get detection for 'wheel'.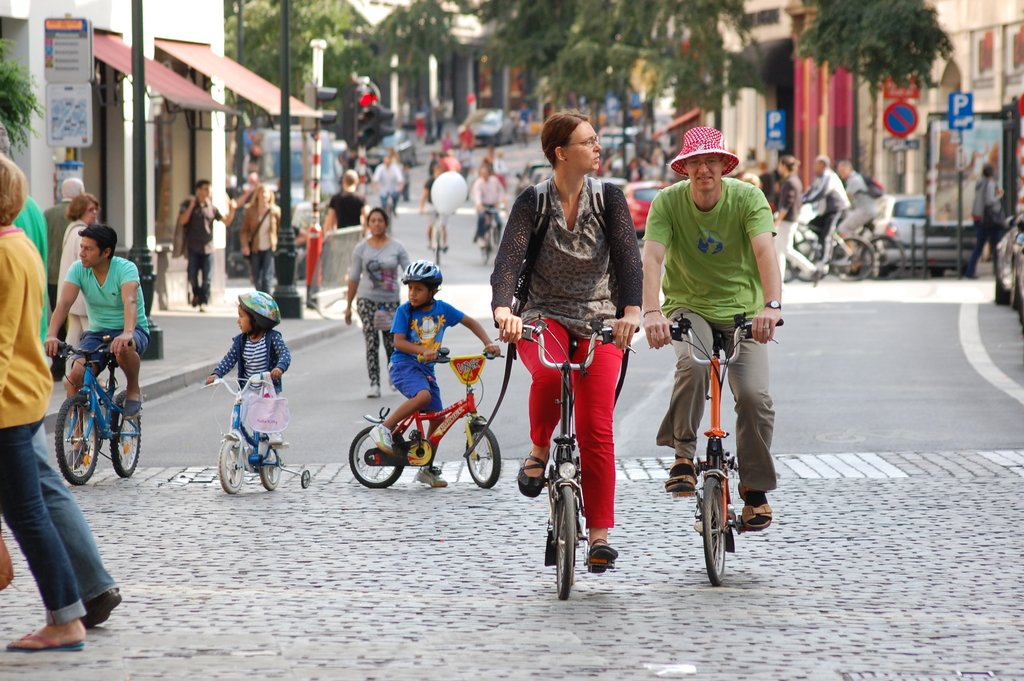
Detection: x1=300 y1=468 x2=311 y2=486.
